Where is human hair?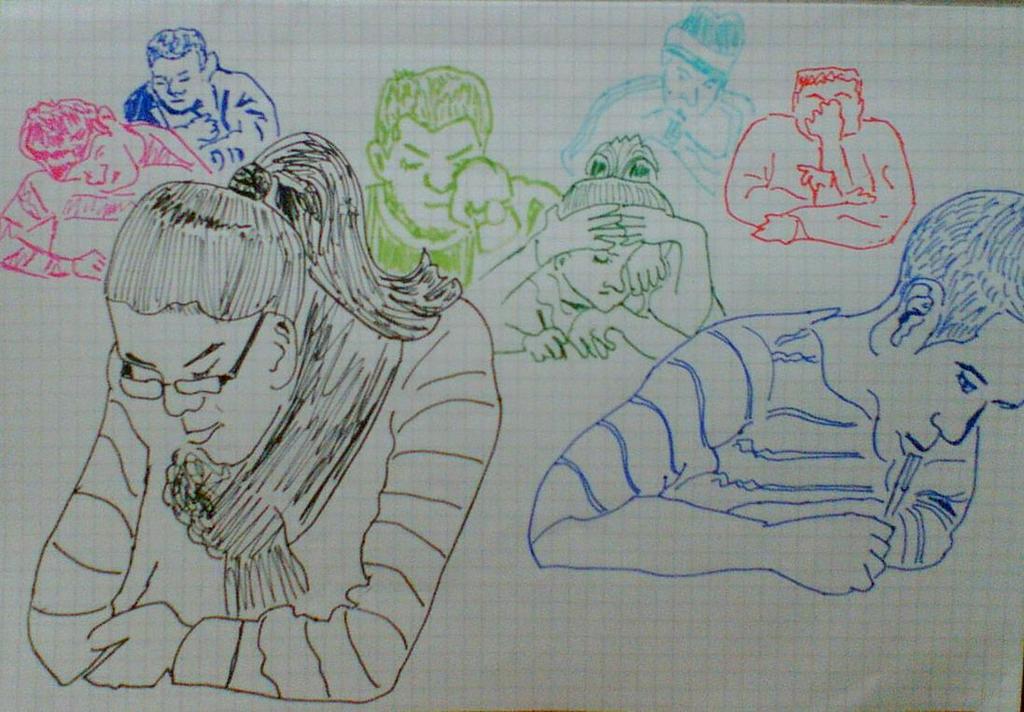
{"left": 21, "top": 94, "right": 105, "bottom": 179}.
